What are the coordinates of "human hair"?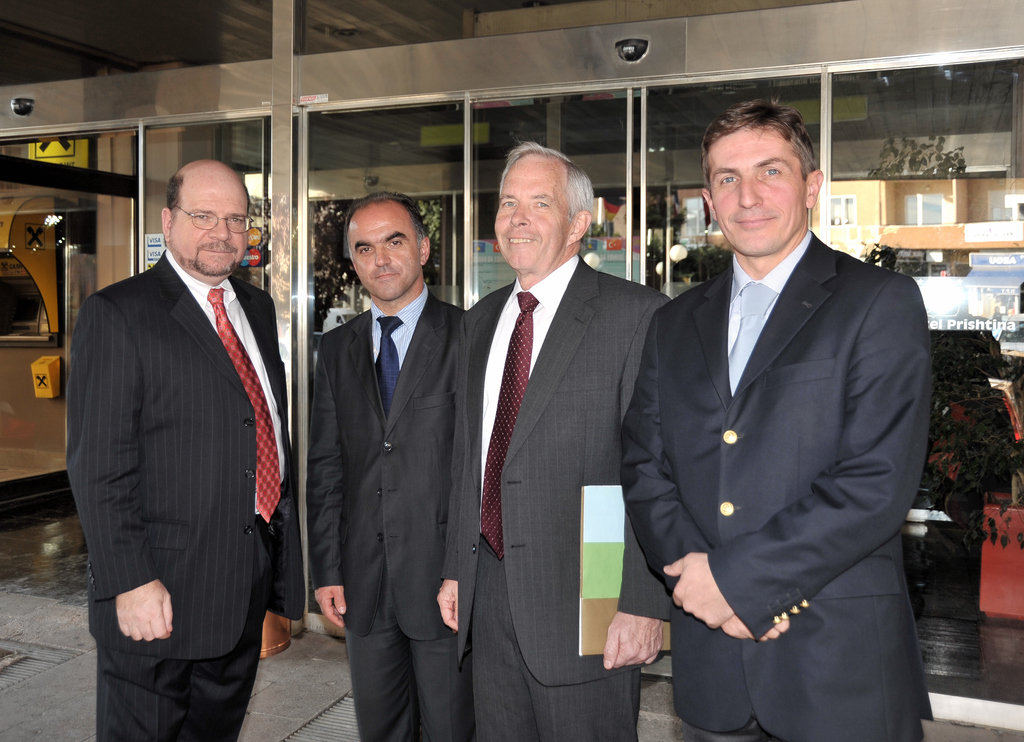
166 173 253 212.
